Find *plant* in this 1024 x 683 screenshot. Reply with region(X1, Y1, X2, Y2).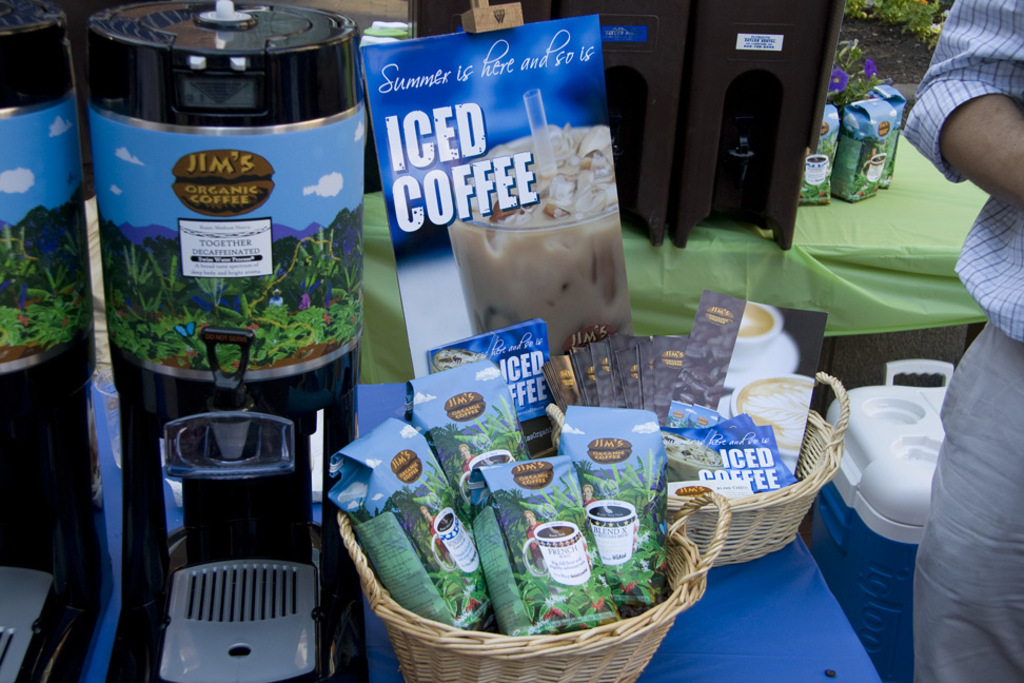
region(0, 225, 98, 355).
